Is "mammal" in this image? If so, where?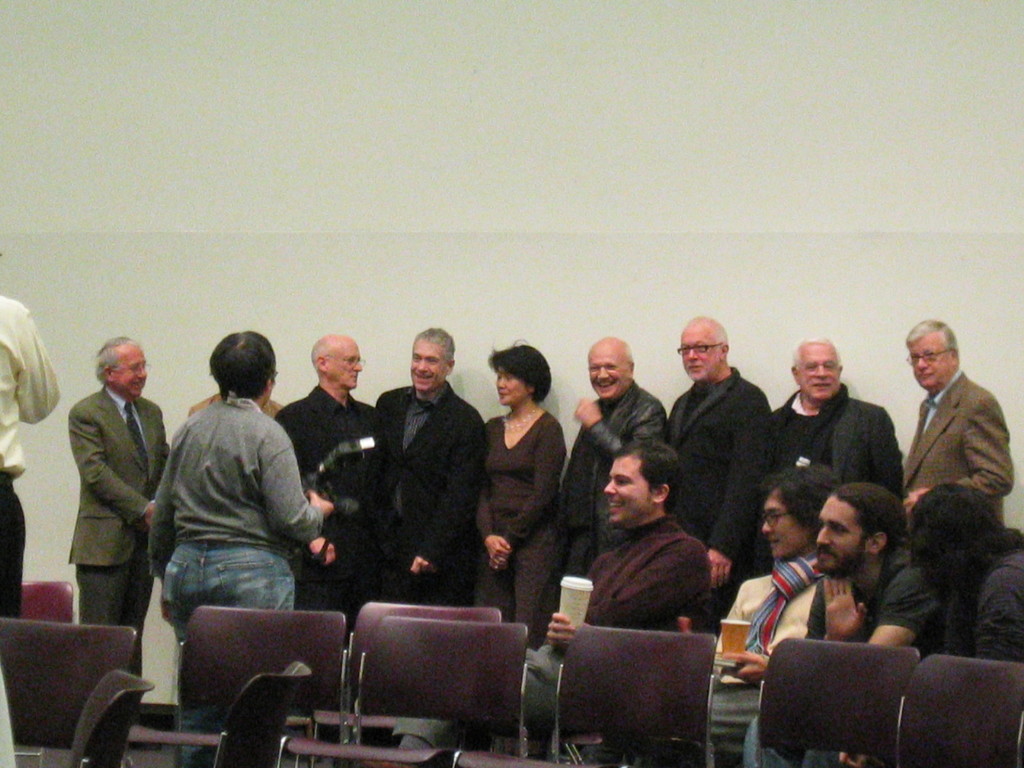
Yes, at region(0, 284, 63, 619).
